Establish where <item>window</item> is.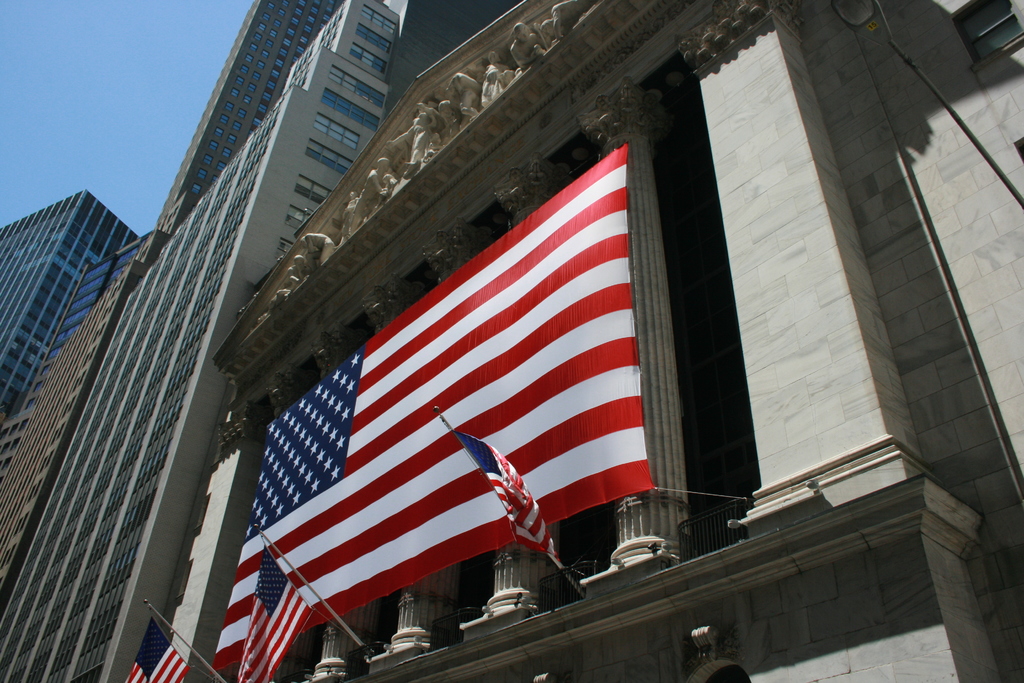
Established at crop(279, 10, 286, 17).
